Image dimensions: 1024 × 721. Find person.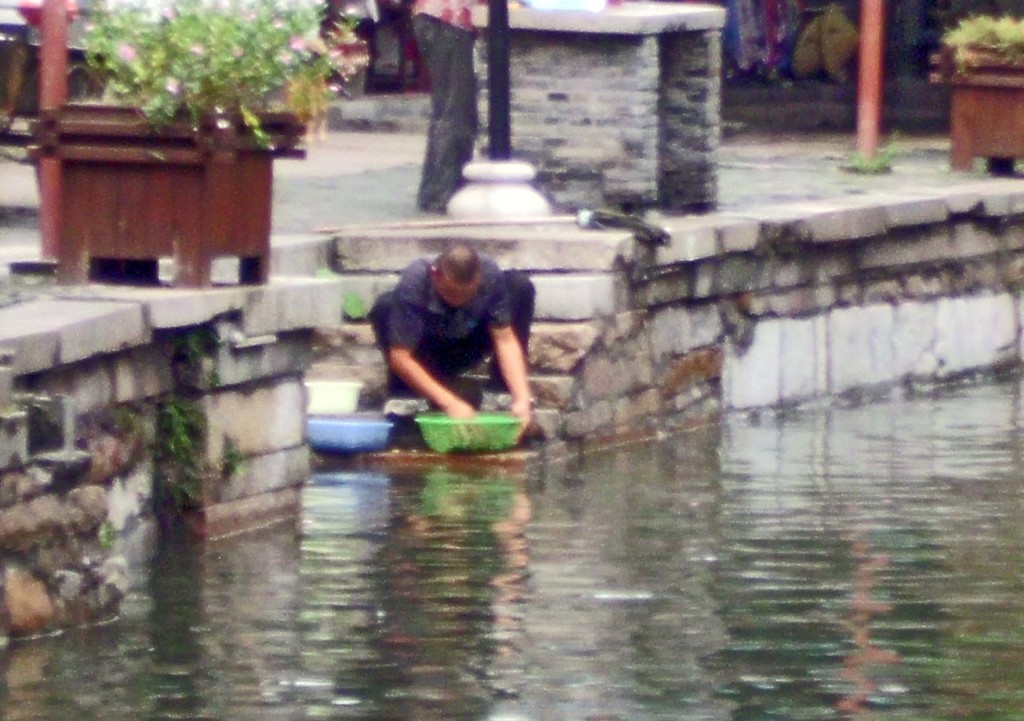
locate(370, 212, 541, 430).
